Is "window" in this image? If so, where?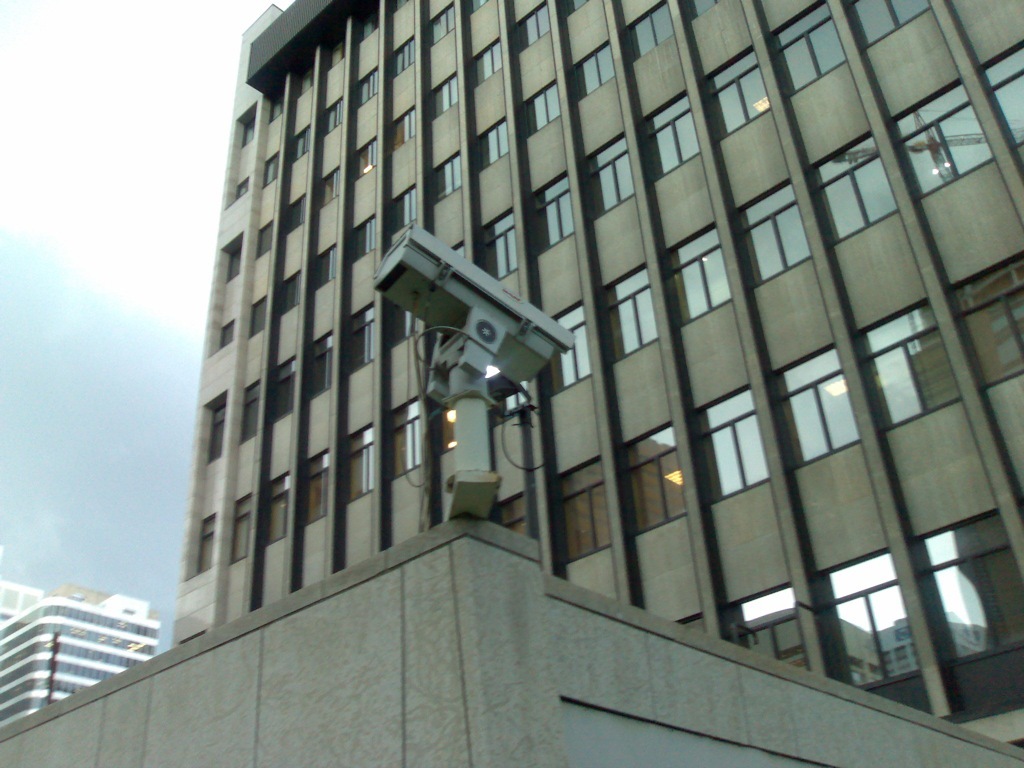
Yes, at [571,39,621,101].
